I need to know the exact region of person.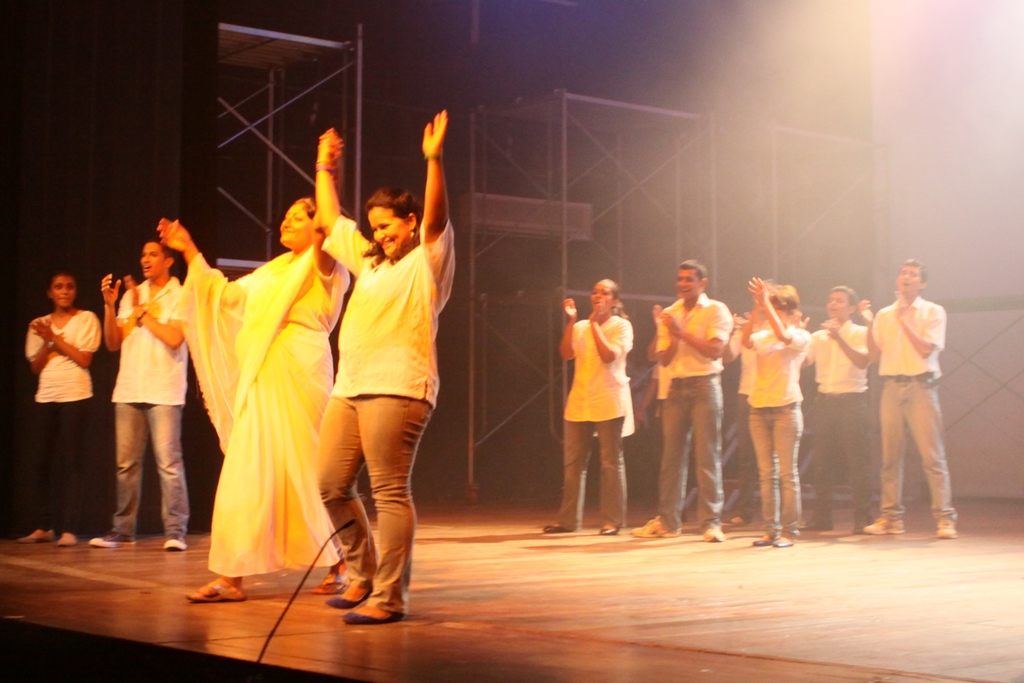
Region: 634, 257, 733, 546.
